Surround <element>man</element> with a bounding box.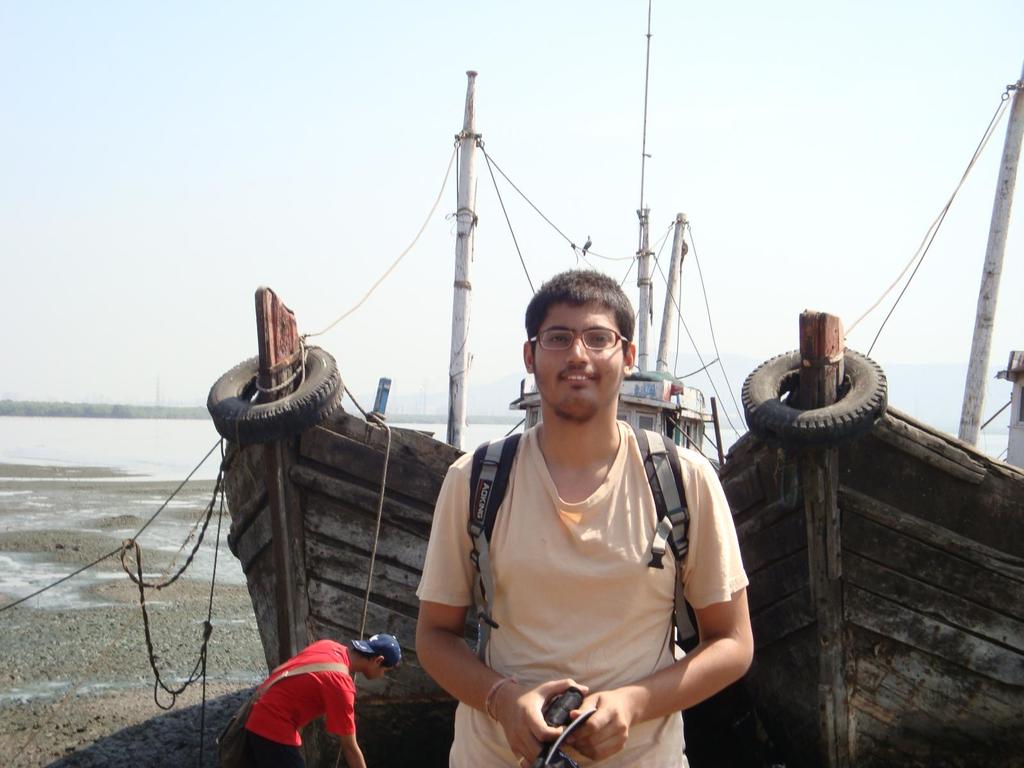
[217,629,402,767].
